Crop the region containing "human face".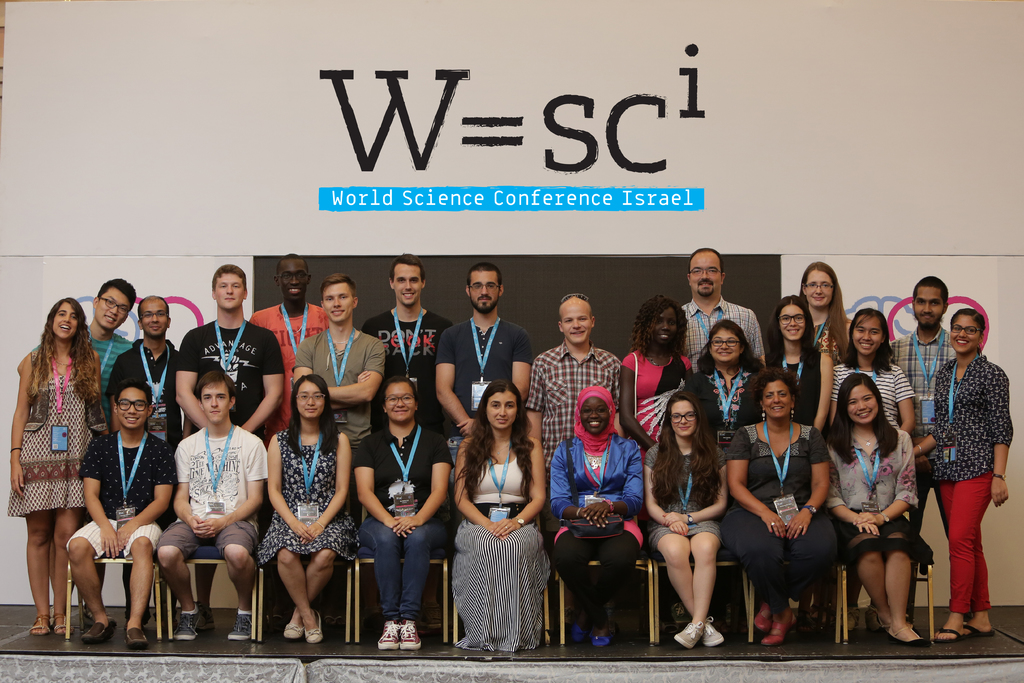
Crop region: pyautogui.locateOnScreen(763, 385, 794, 418).
